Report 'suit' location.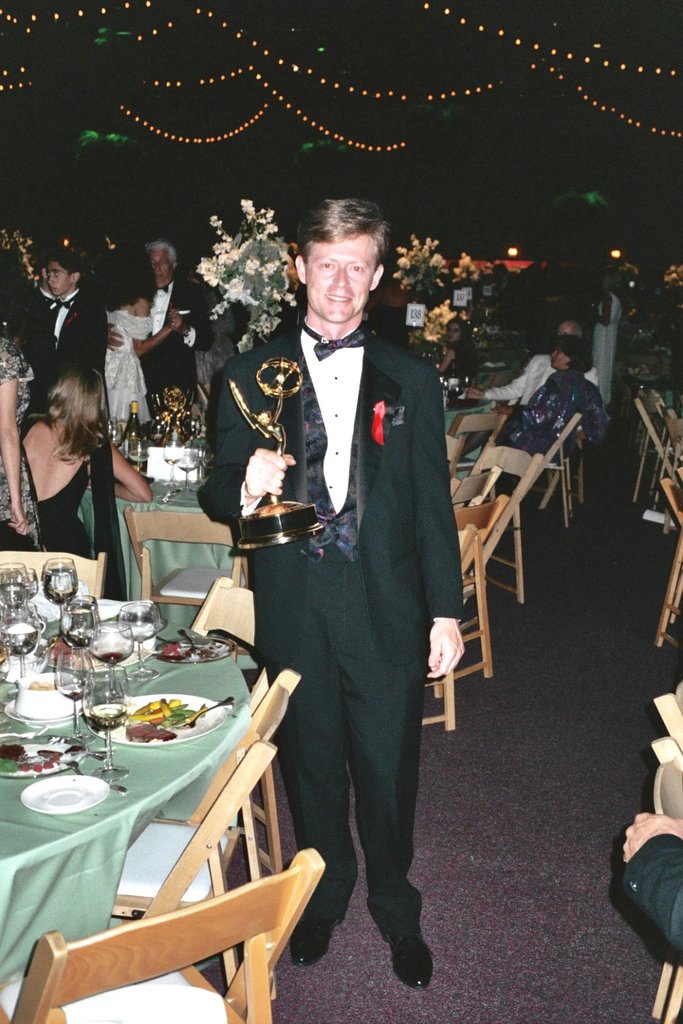
Report: [left=138, top=281, right=212, bottom=410].
